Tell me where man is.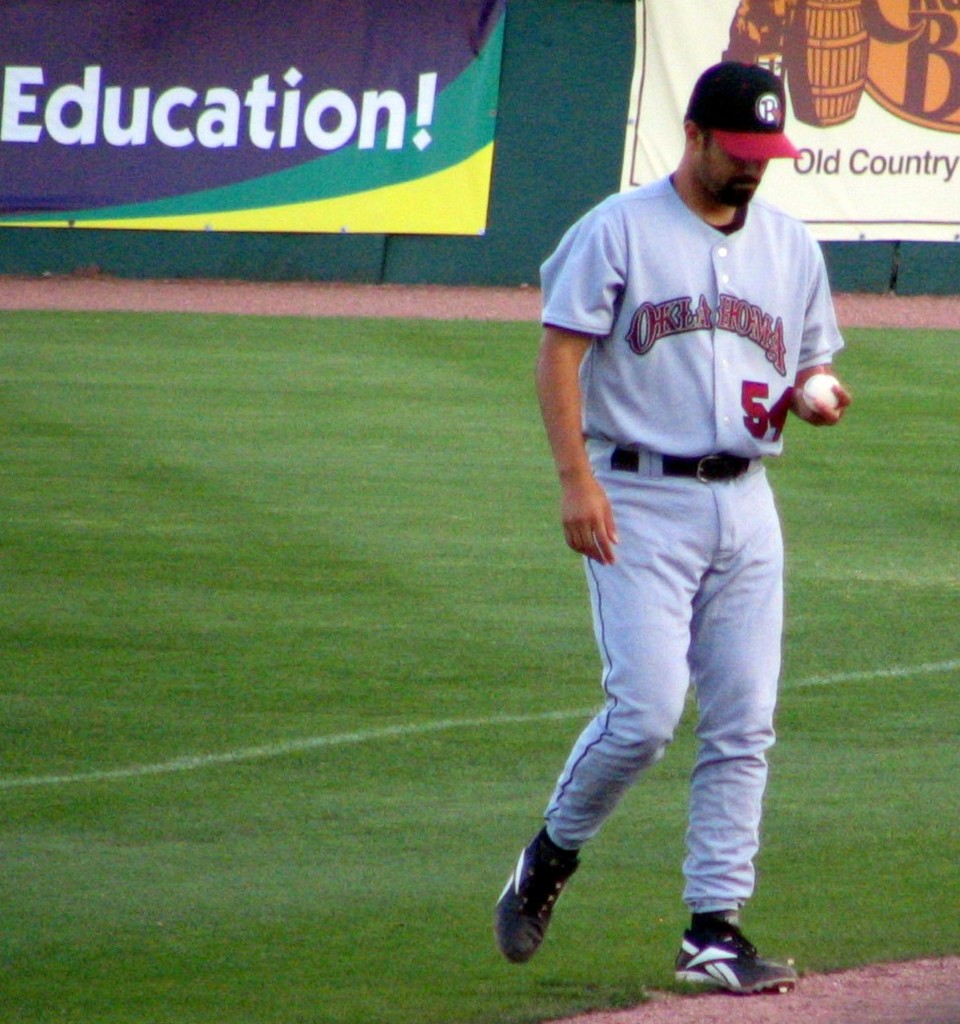
man is at [493, 34, 844, 974].
